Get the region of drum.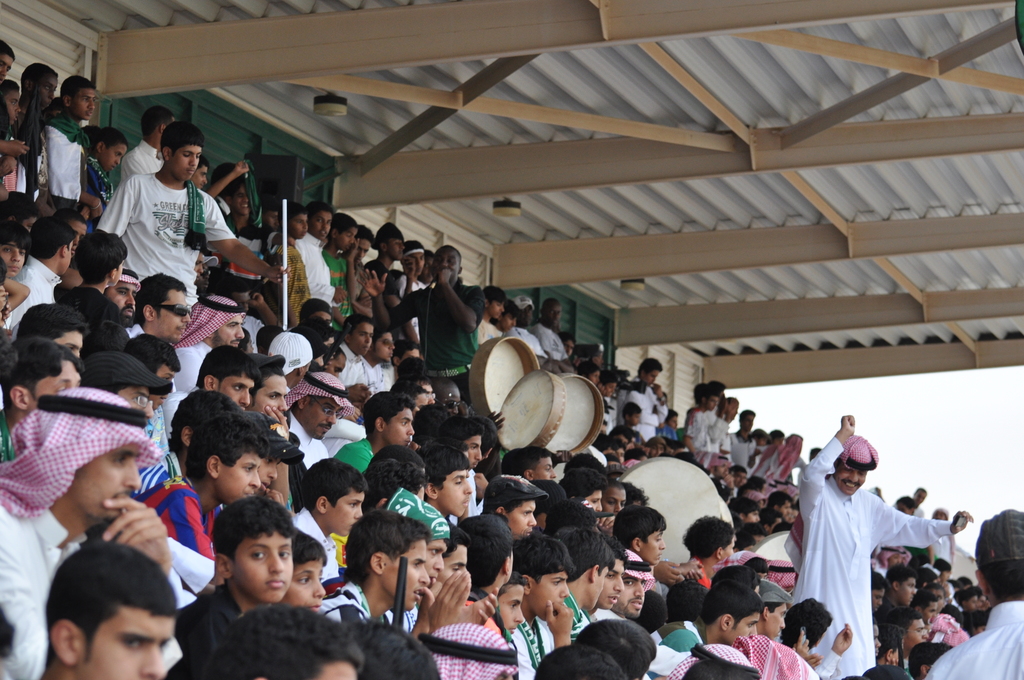
x1=621, y1=448, x2=717, y2=555.
